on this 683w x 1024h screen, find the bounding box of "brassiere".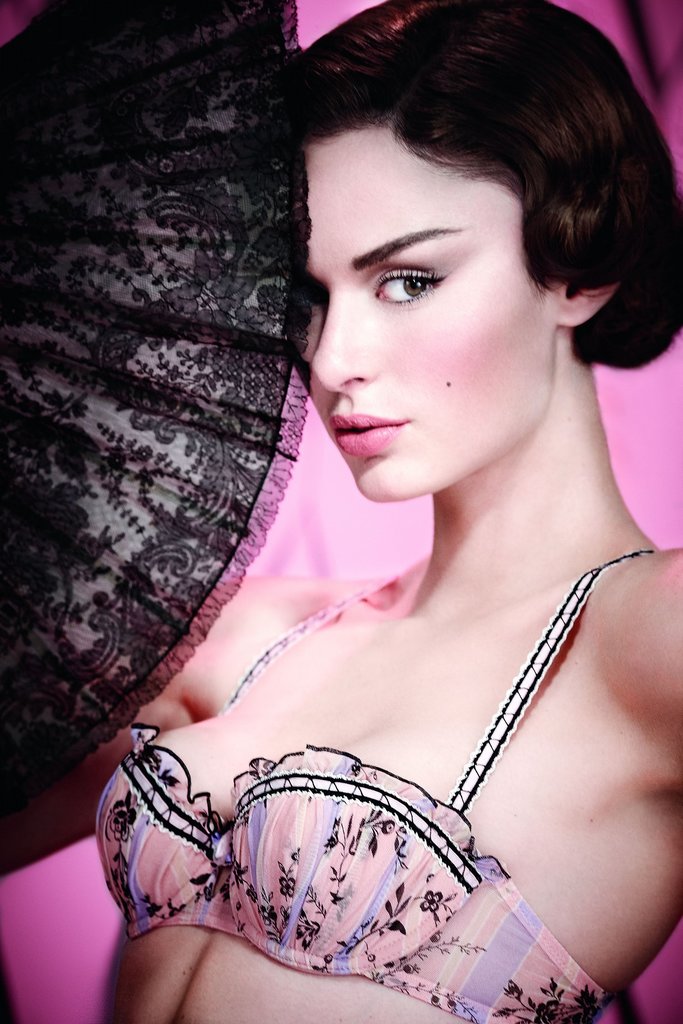
Bounding box: BBox(85, 540, 662, 1017).
